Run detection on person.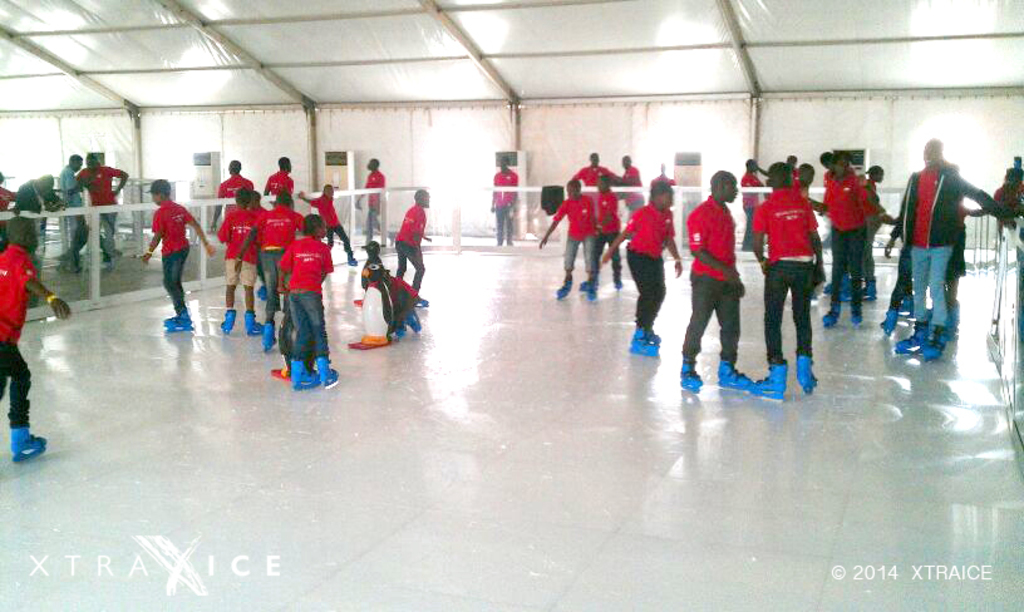
Result: [821, 153, 881, 307].
